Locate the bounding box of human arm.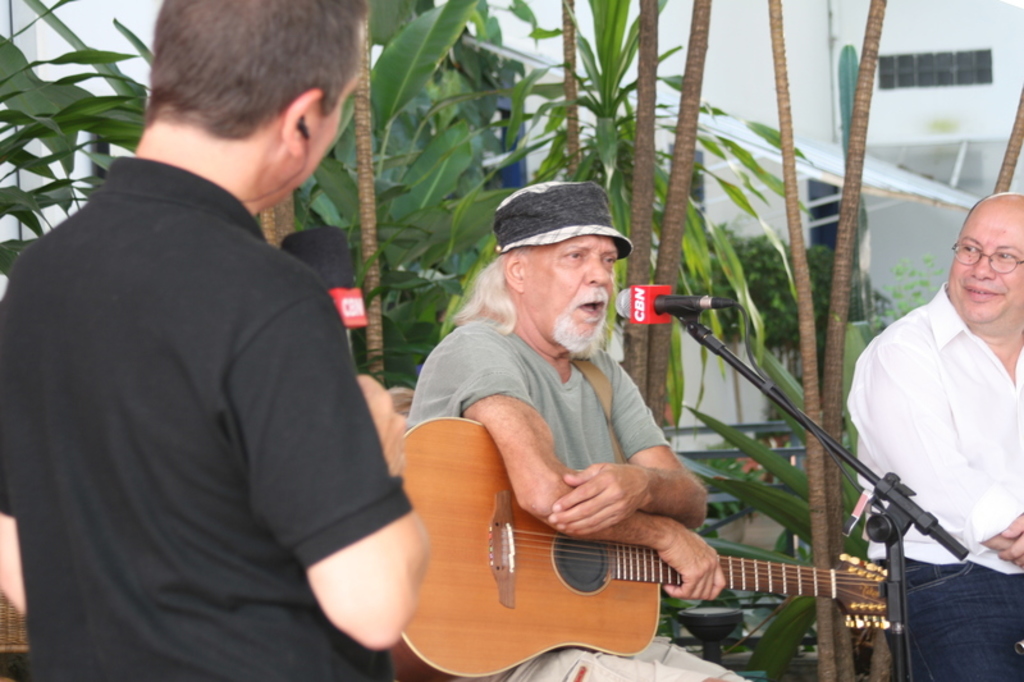
Bounding box: bbox=[458, 322, 736, 604].
